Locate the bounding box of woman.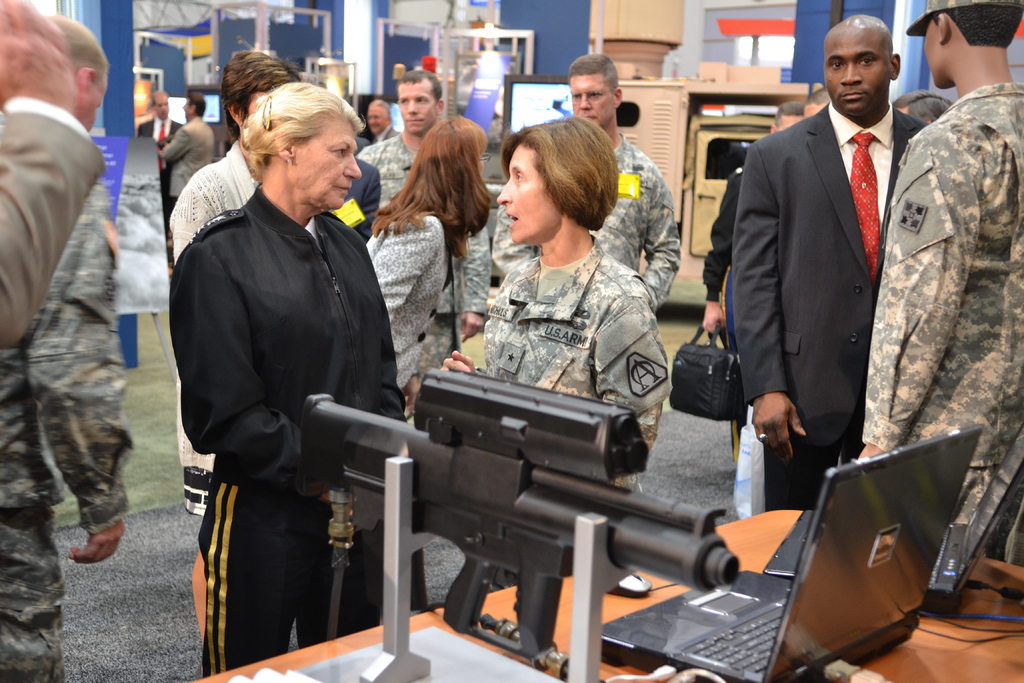
Bounding box: (x1=445, y1=124, x2=679, y2=490).
